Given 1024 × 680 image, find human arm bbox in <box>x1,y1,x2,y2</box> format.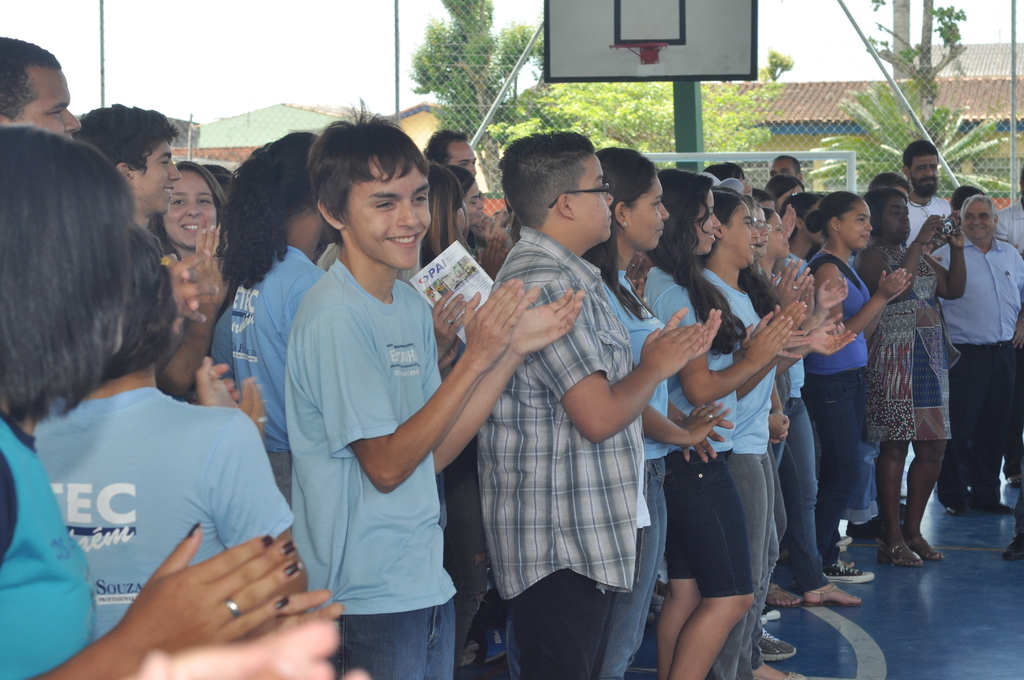
<box>1013,312,1023,349</box>.
